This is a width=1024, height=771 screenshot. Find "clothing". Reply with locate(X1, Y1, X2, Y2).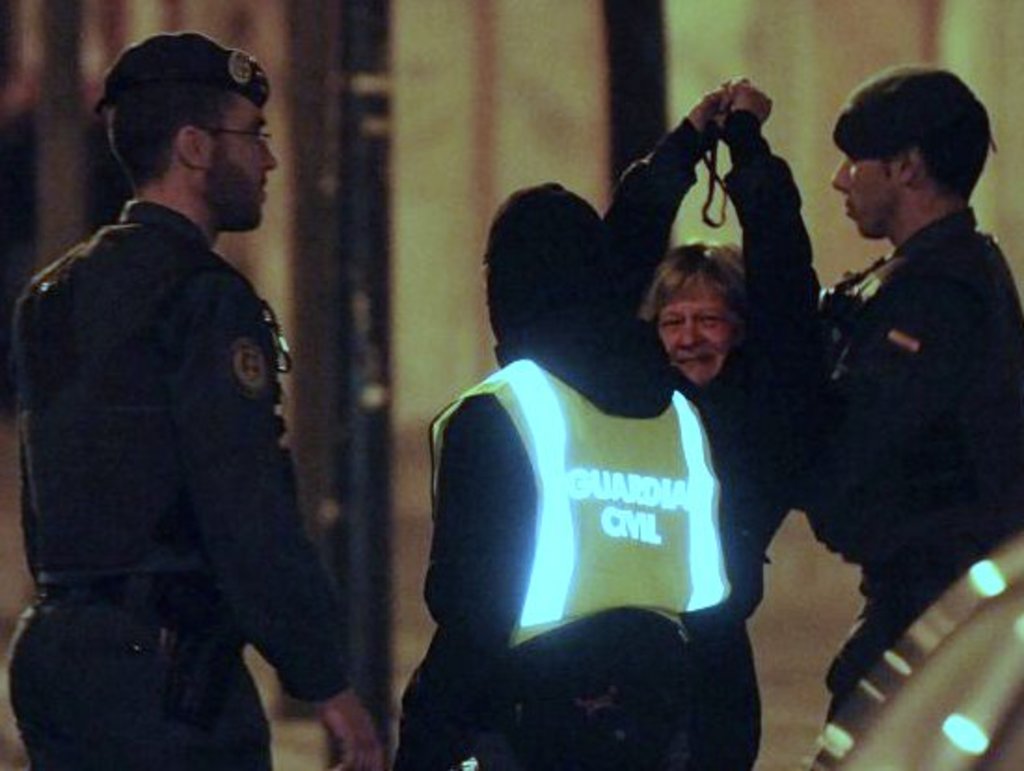
locate(7, 203, 365, 769).
